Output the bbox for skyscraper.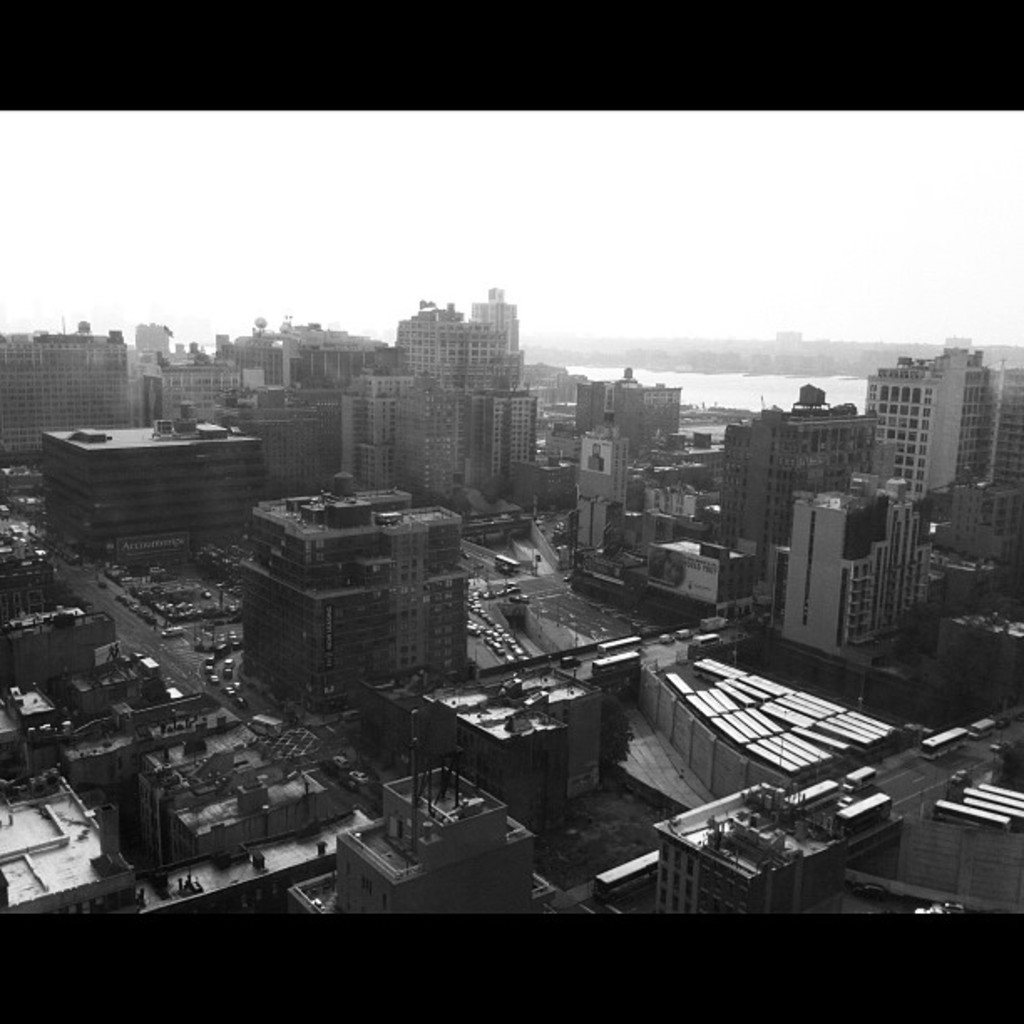
Rect(867, 345, 992, 505).
